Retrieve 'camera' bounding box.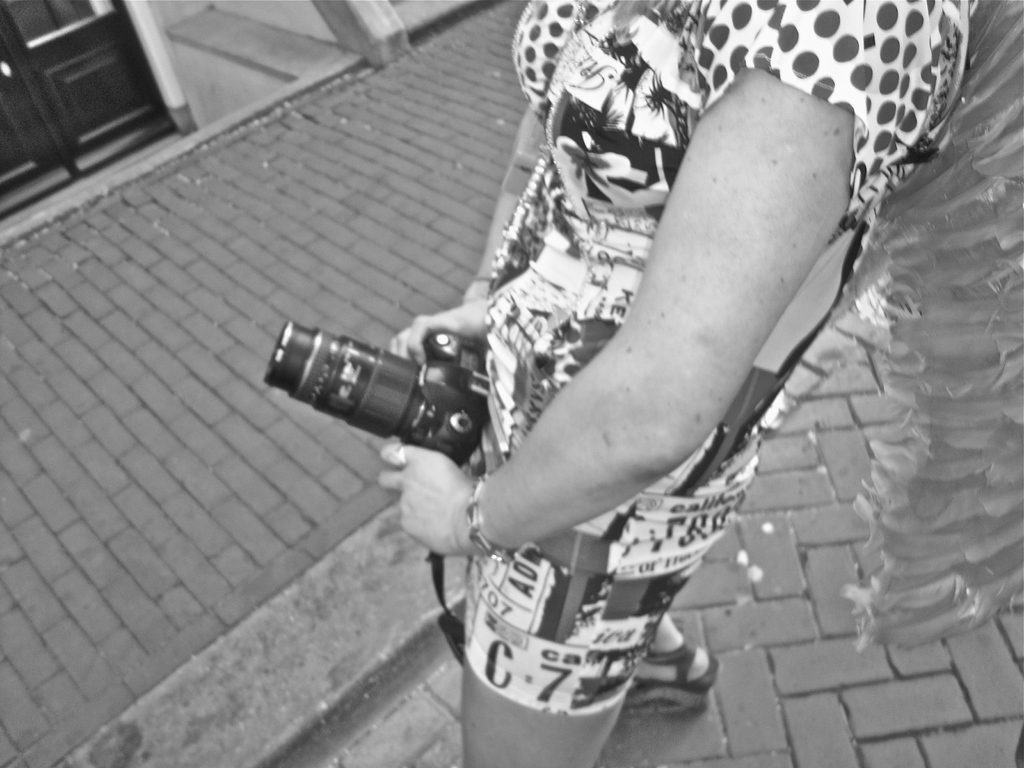
Bounding box: 268:314:505:470.
